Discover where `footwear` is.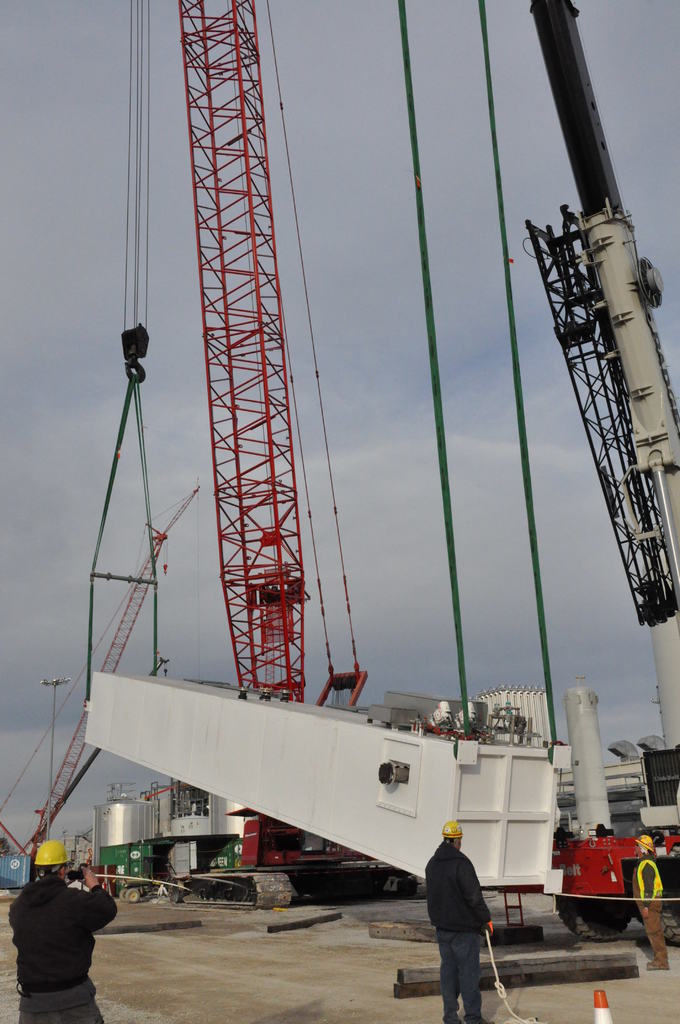
Discovered at (x1=442, y1=1015, x2=461, y2=1023).
